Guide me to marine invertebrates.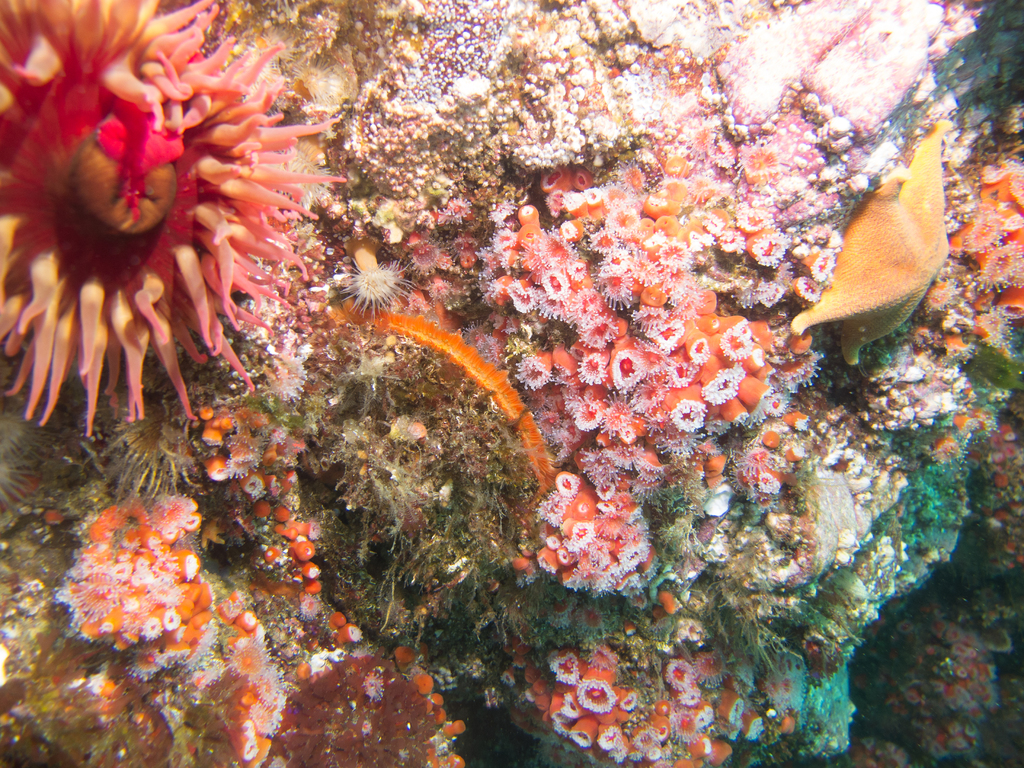
Guidance: (left=393, top=645, right=420, bottom=669).
